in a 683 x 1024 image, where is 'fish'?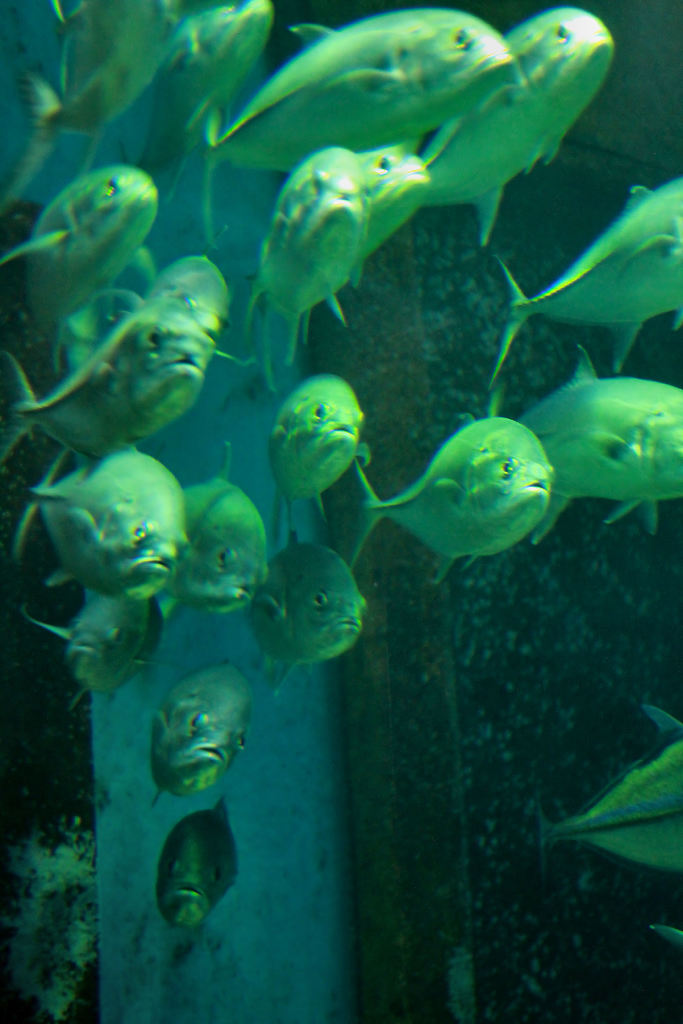
<bbox>136, 247, 236, 333</bbox>.
